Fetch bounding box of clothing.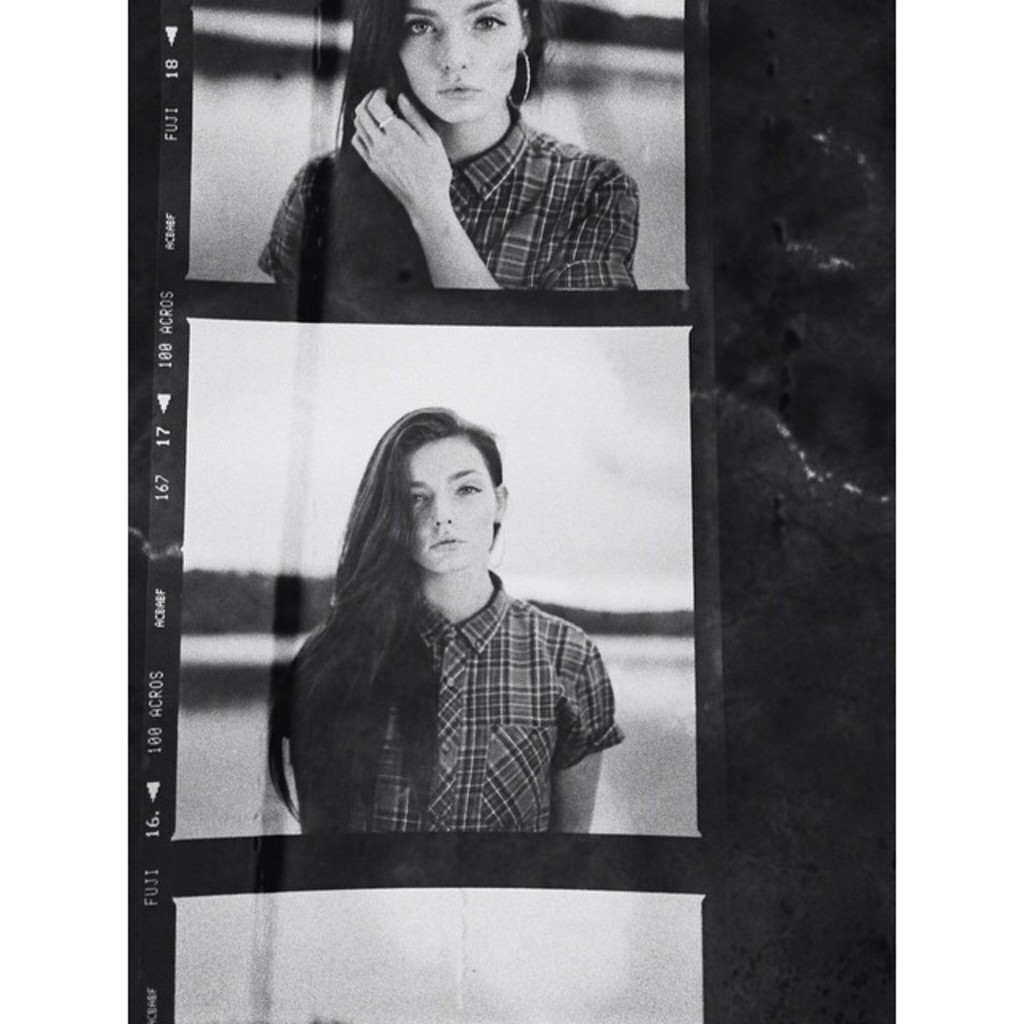
Bbox: l=264, t=573, r=627, b=832.
